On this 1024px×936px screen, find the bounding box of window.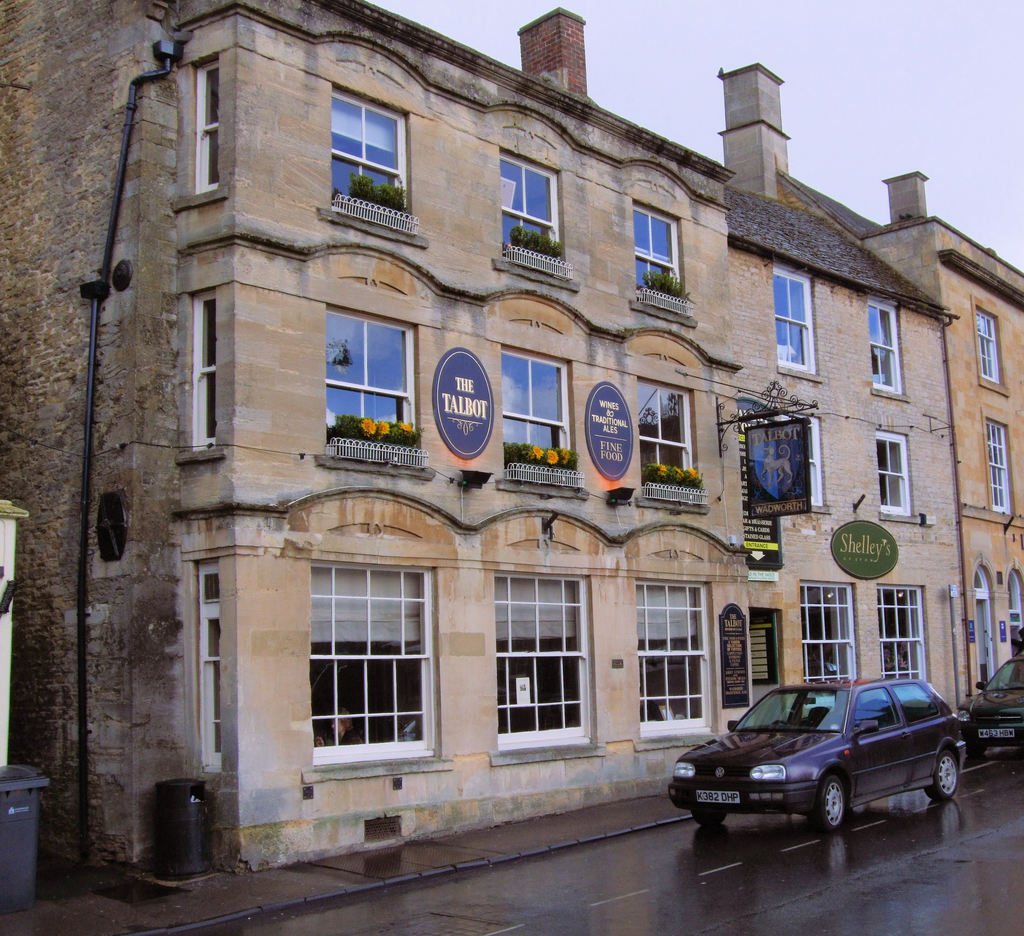
Bounding box: (191, 56, 220, 192).
